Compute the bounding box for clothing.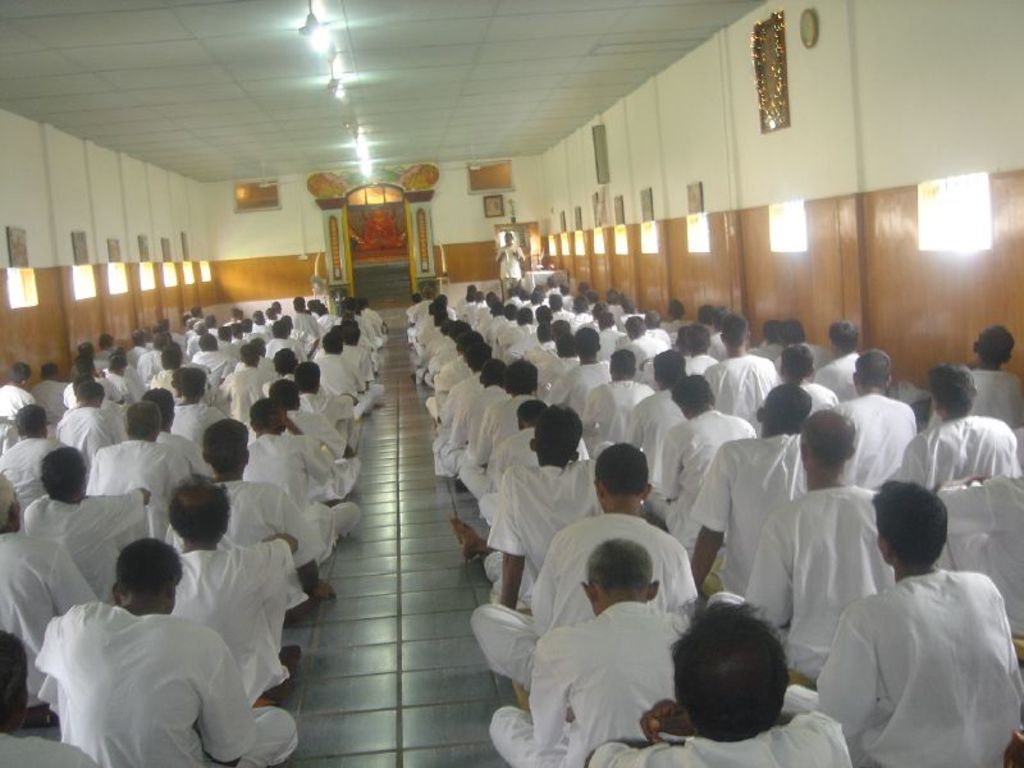
pyautogui.locateOnScreen(827, 392, 922, 479).
